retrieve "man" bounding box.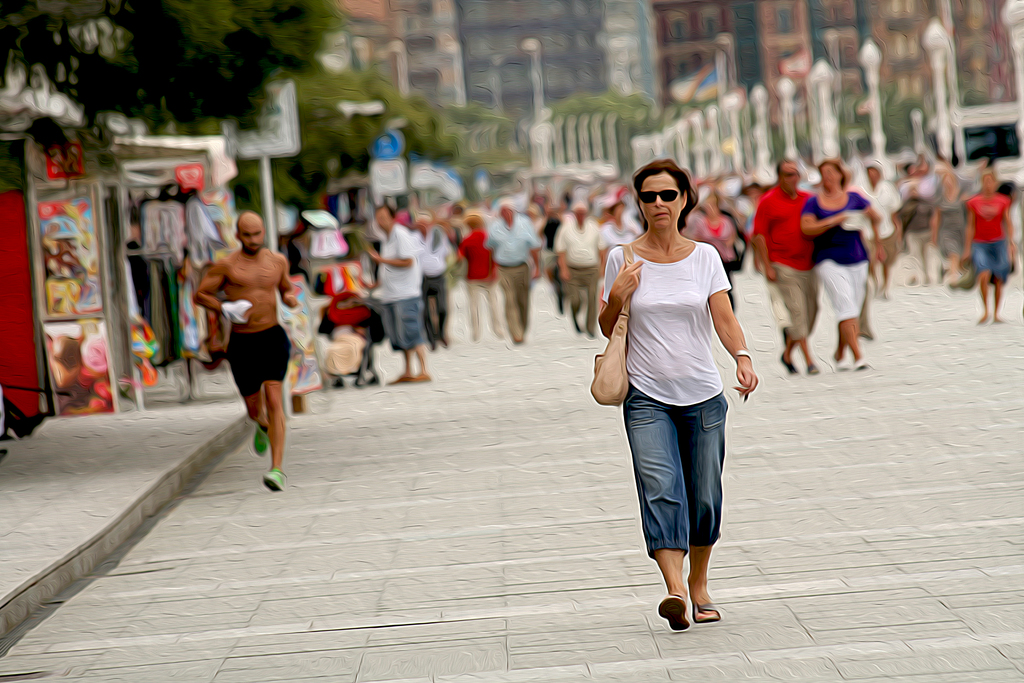
Bounding box: bbox=[753, 158, 829, 369].
